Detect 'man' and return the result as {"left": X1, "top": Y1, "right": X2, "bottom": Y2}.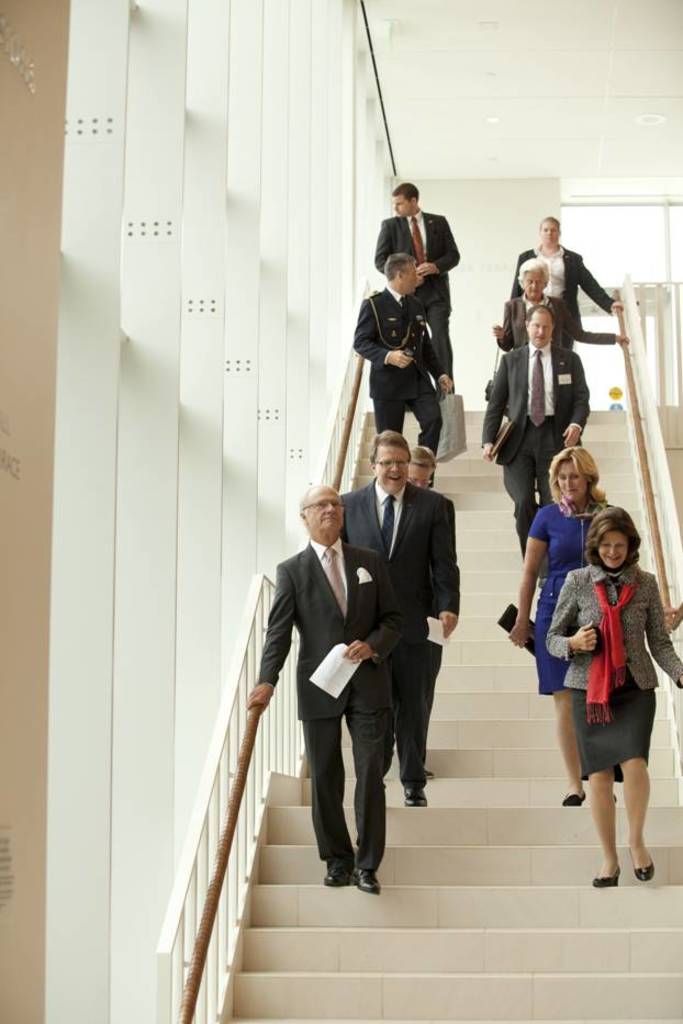
{"left": 337, "top": 429, "right": 463, "bottom": 810}.
